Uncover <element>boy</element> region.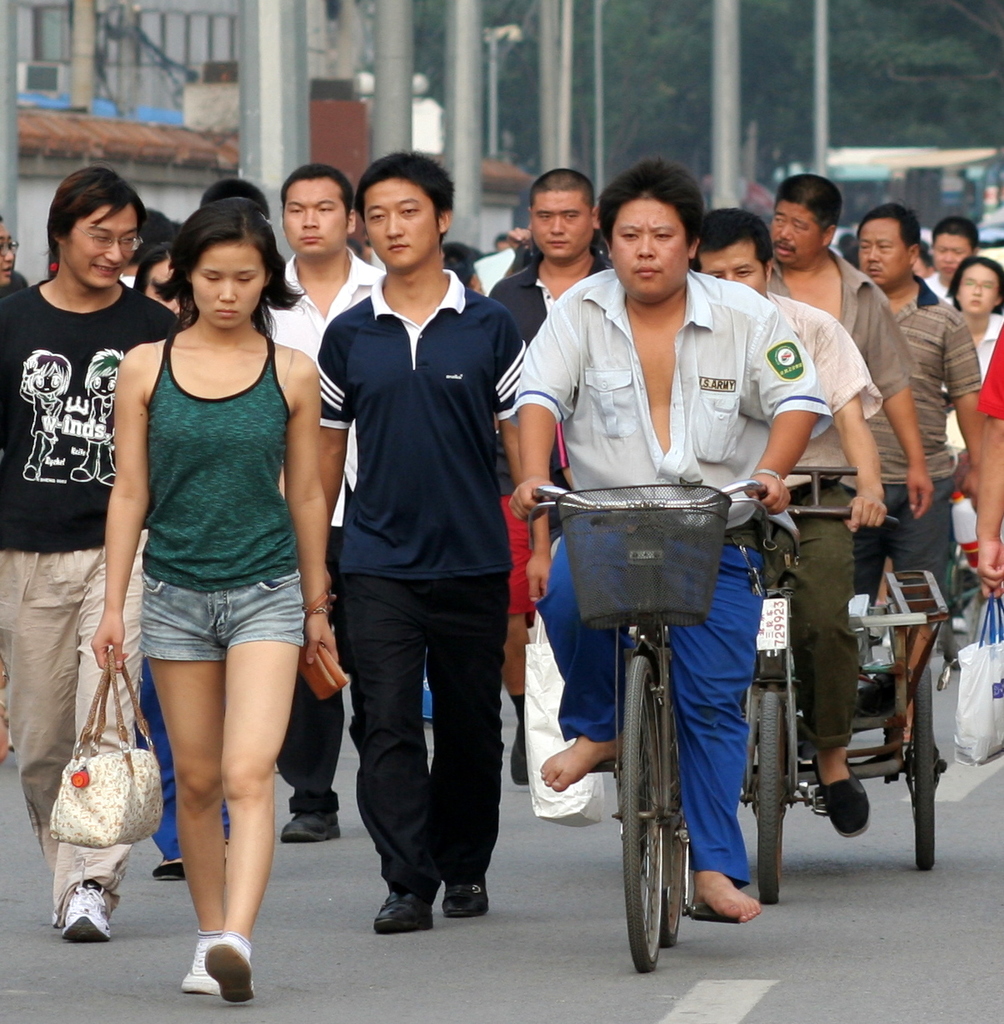
Uncovered: (x1=286, y1=149, x2=540, y2=938).
